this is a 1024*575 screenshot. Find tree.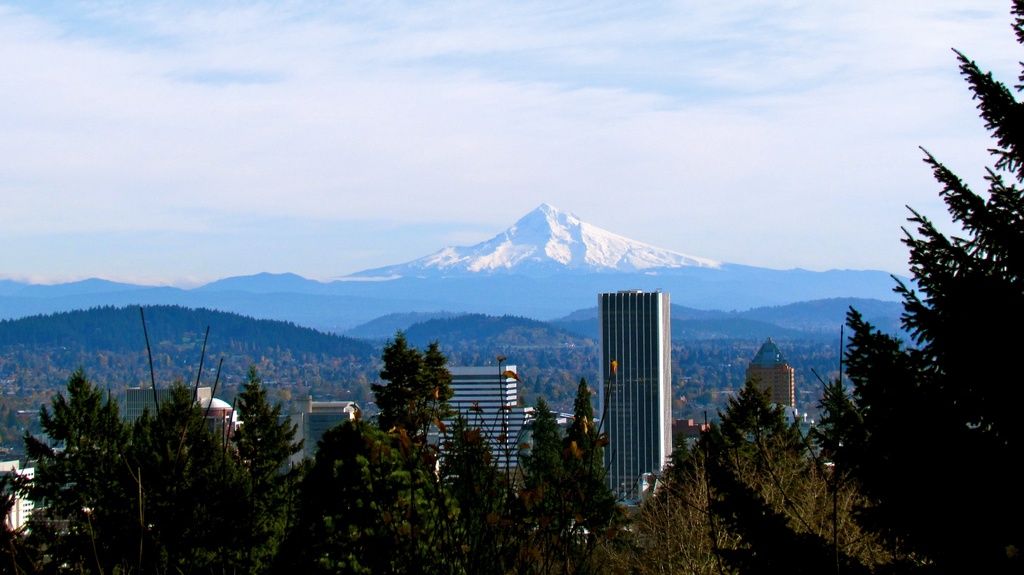
Bounding box: {"left": 0, "top": 370, "right": 119, "bottom": 574}.
